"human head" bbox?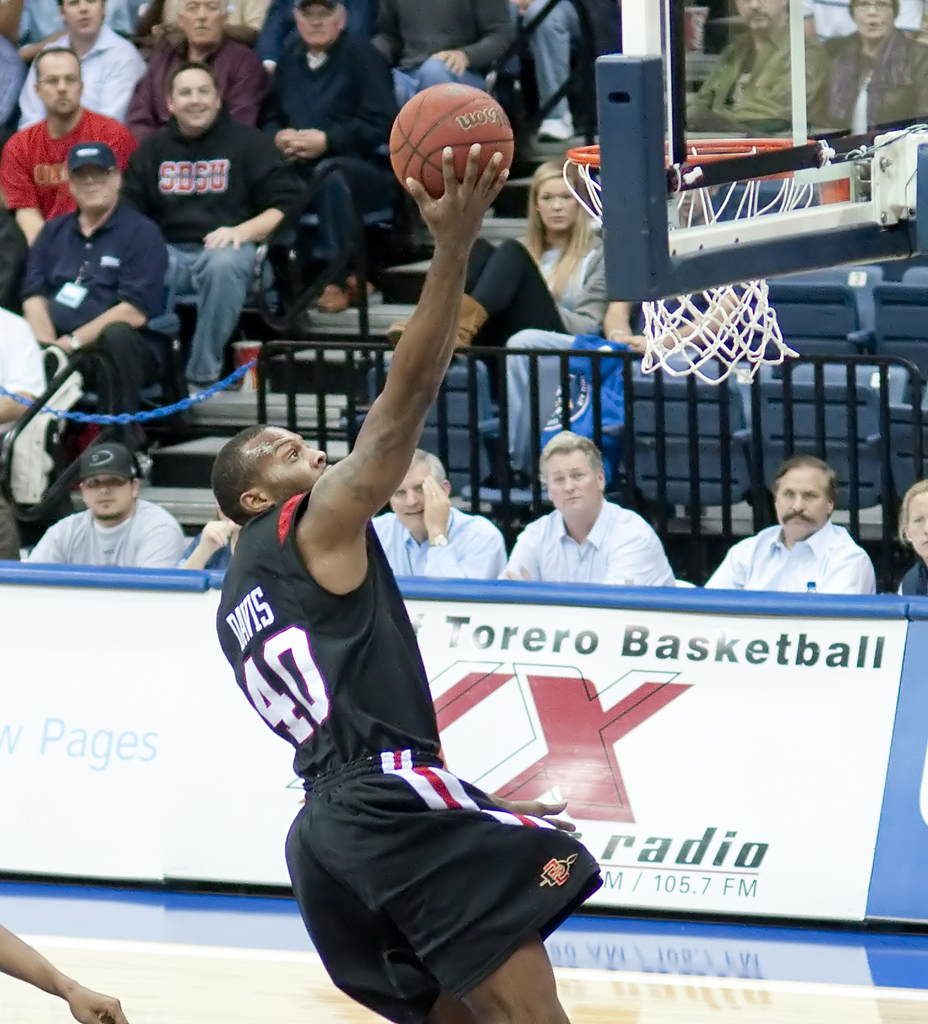
383/450/452/532
